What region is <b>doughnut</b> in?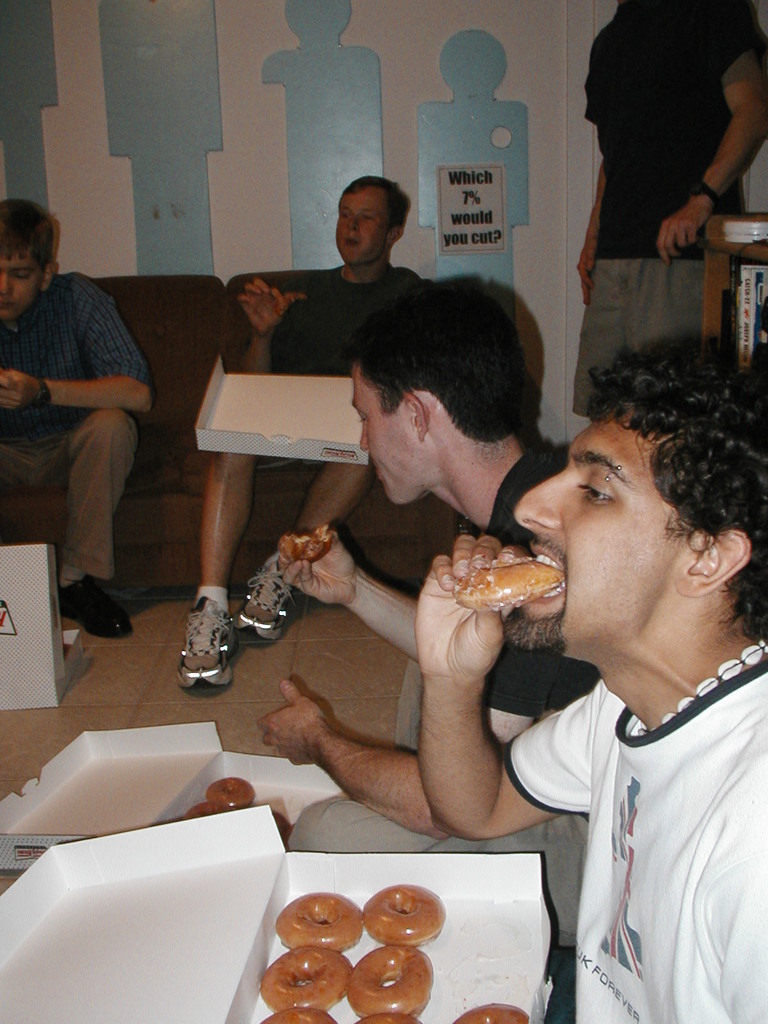
x1=458 y1=1000 x2=527 y2=1023.
